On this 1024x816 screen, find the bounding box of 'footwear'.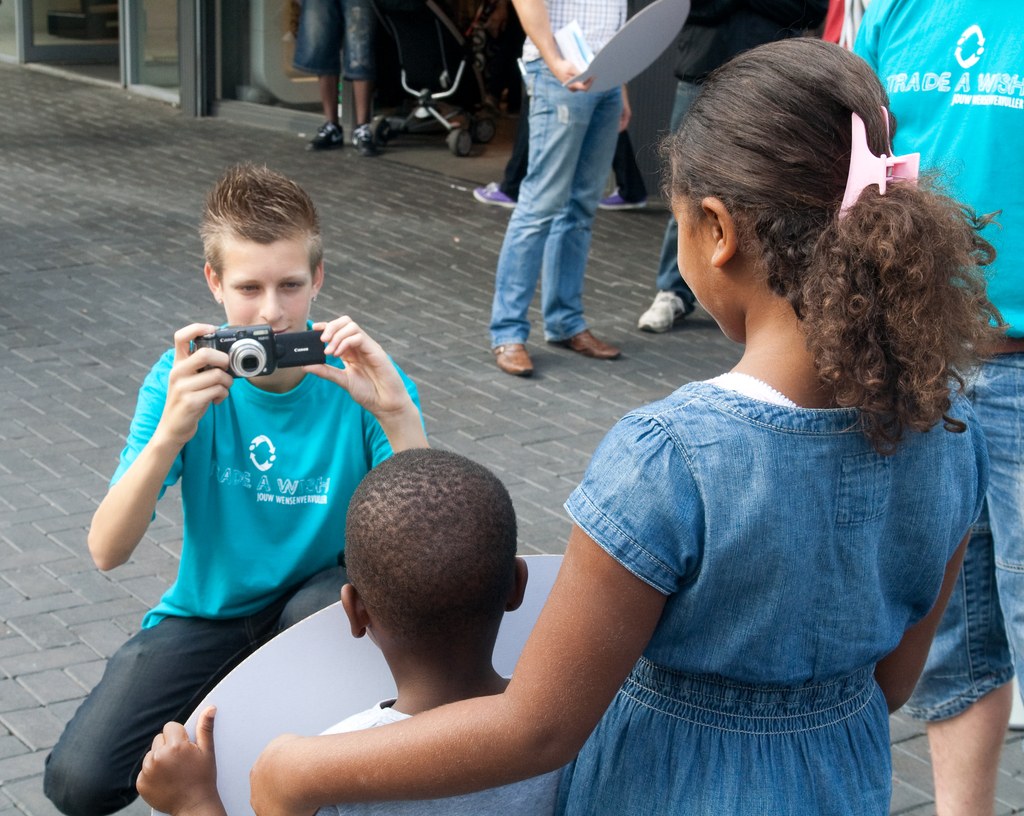
Bounding box: [594, 188, 644, 209].
